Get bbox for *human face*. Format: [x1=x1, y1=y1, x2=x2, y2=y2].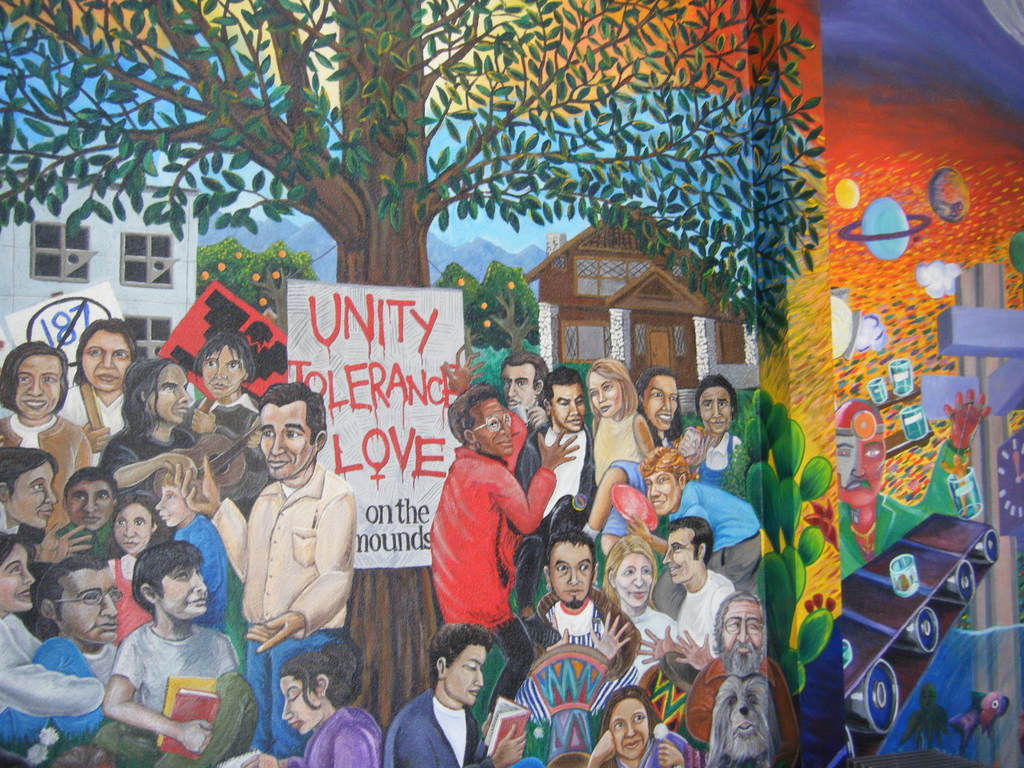
[x1=505, y1=366, x2=536, y2=407].
